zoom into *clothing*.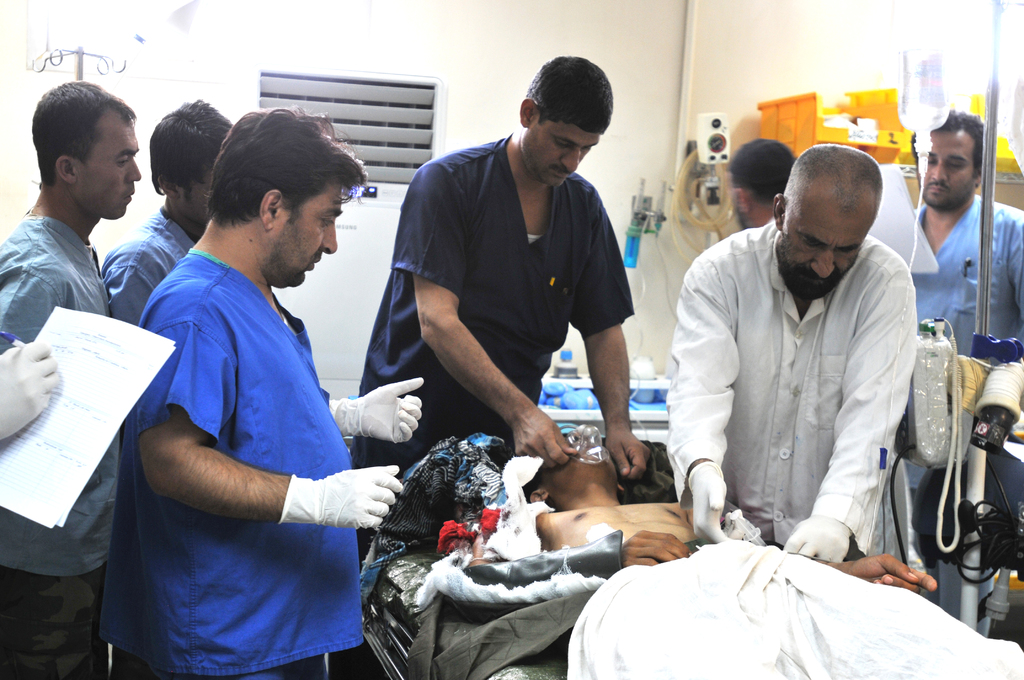
Zoom target: crop(0, 207, 118, 679).
